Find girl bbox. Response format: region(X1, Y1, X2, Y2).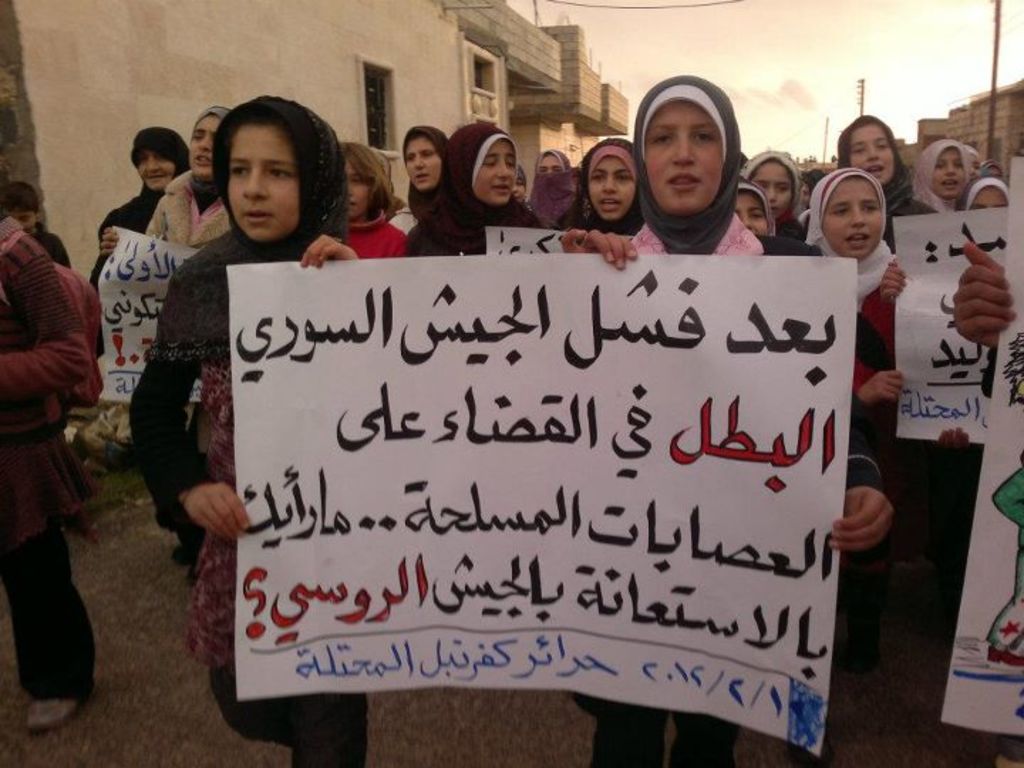
region(88, 122, 192, 297).
